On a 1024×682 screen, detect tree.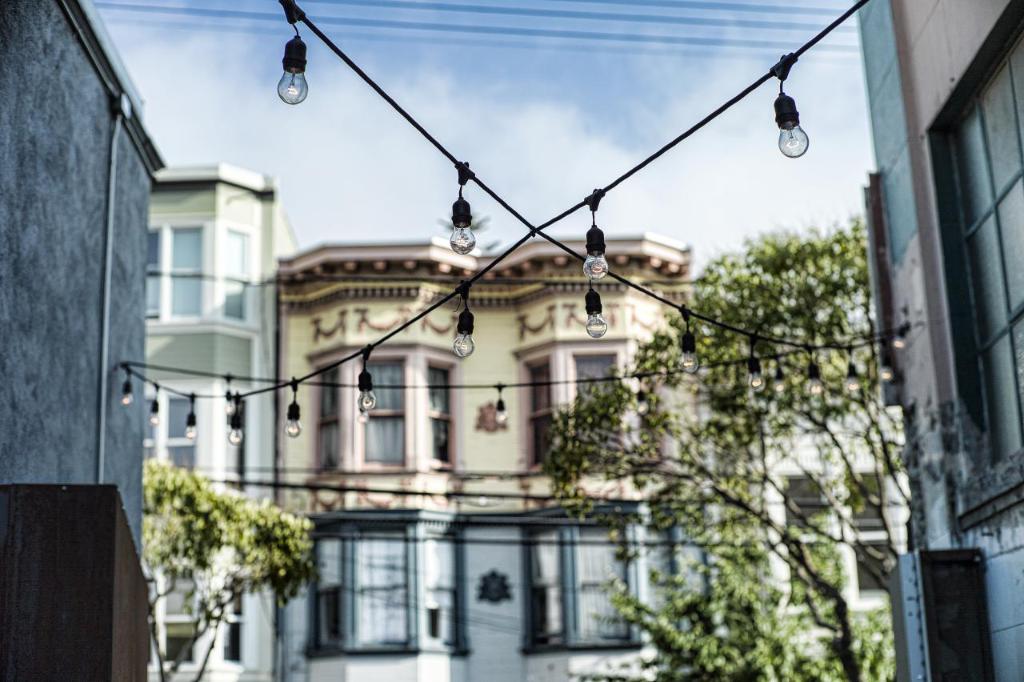
box=[594, 482, 899, 681].
